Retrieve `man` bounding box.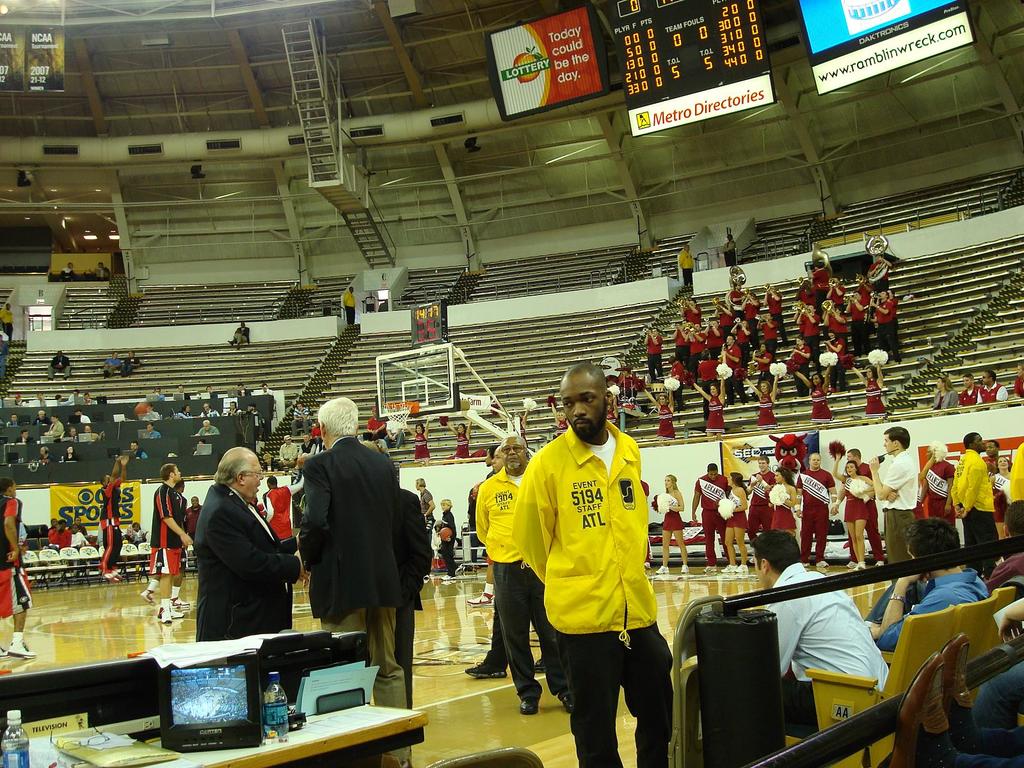
Bounding box: detection(831, 445, 887, 566).
